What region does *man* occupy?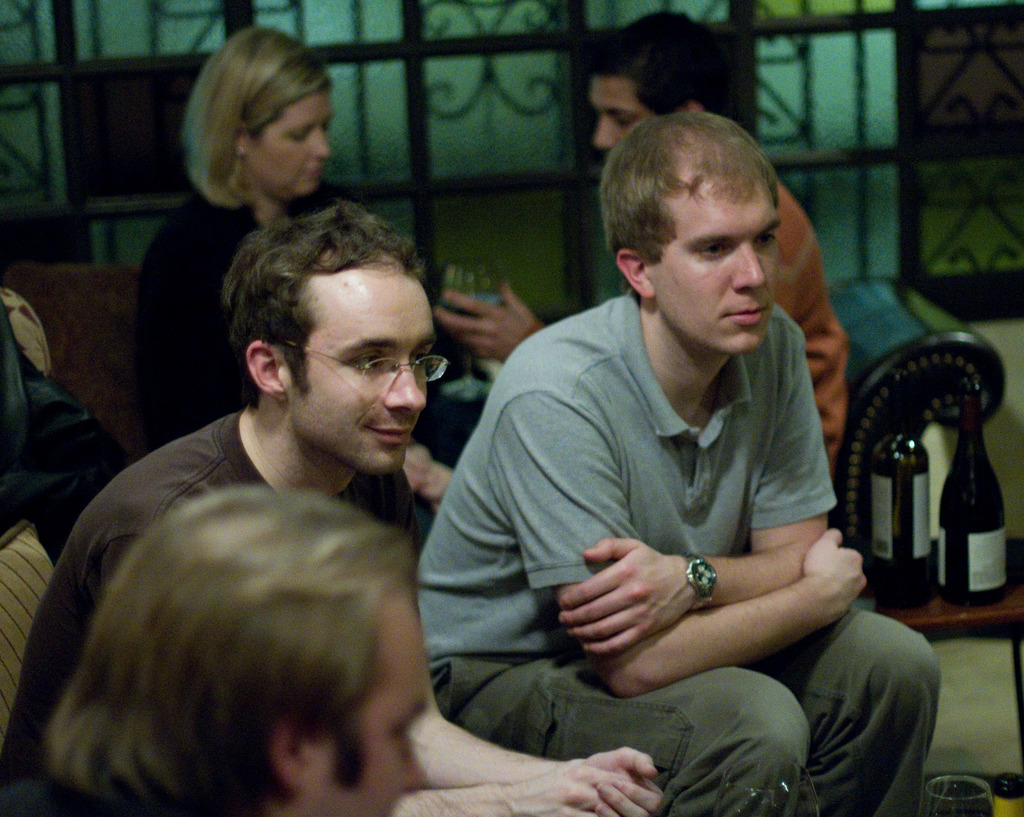
bbox=(436, 1, 846, 478).
